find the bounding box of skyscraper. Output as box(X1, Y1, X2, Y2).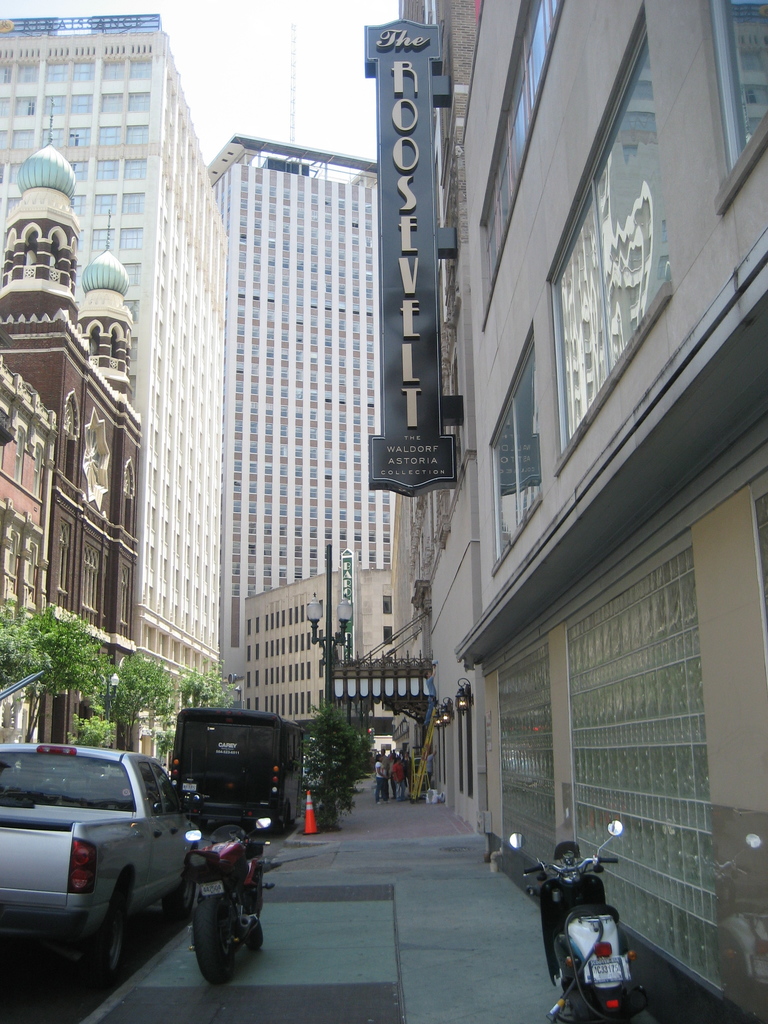
box(0, 1, 220, 752).
